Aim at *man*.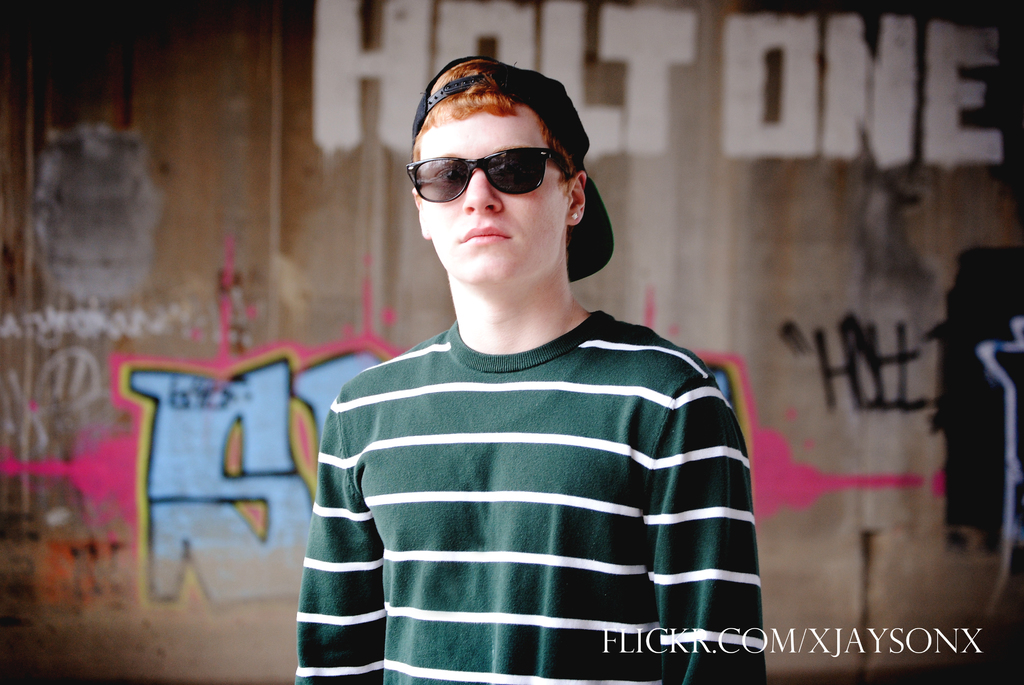
Aimed at 300/71/742/674.
